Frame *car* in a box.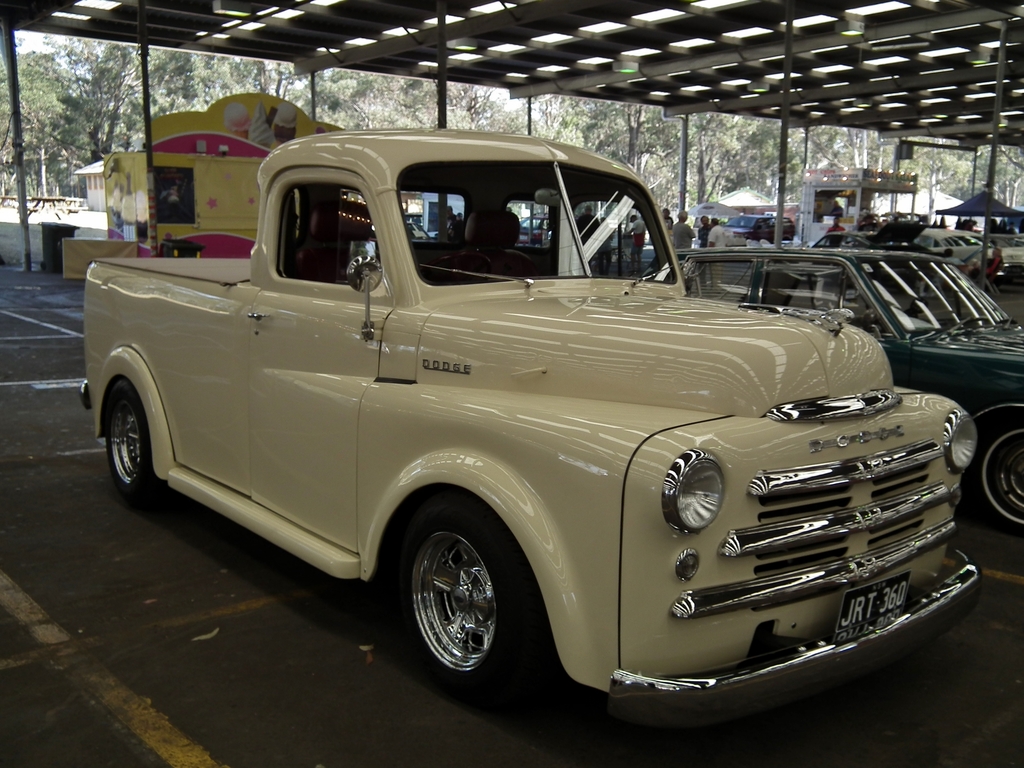
(x1=52, y1=137, x2=993, y2=730).
